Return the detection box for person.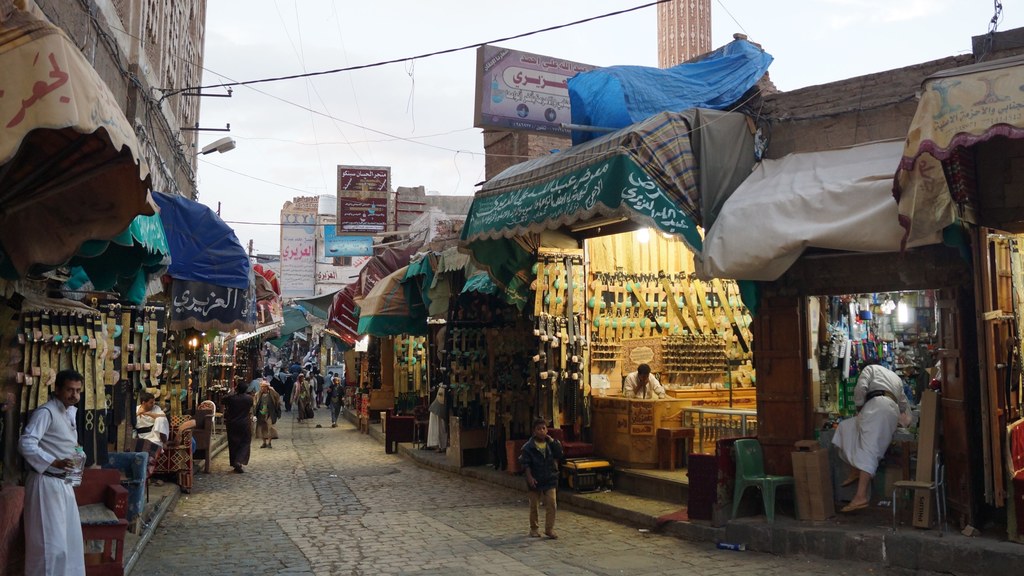
Rect(15, 370, 84, 575).
